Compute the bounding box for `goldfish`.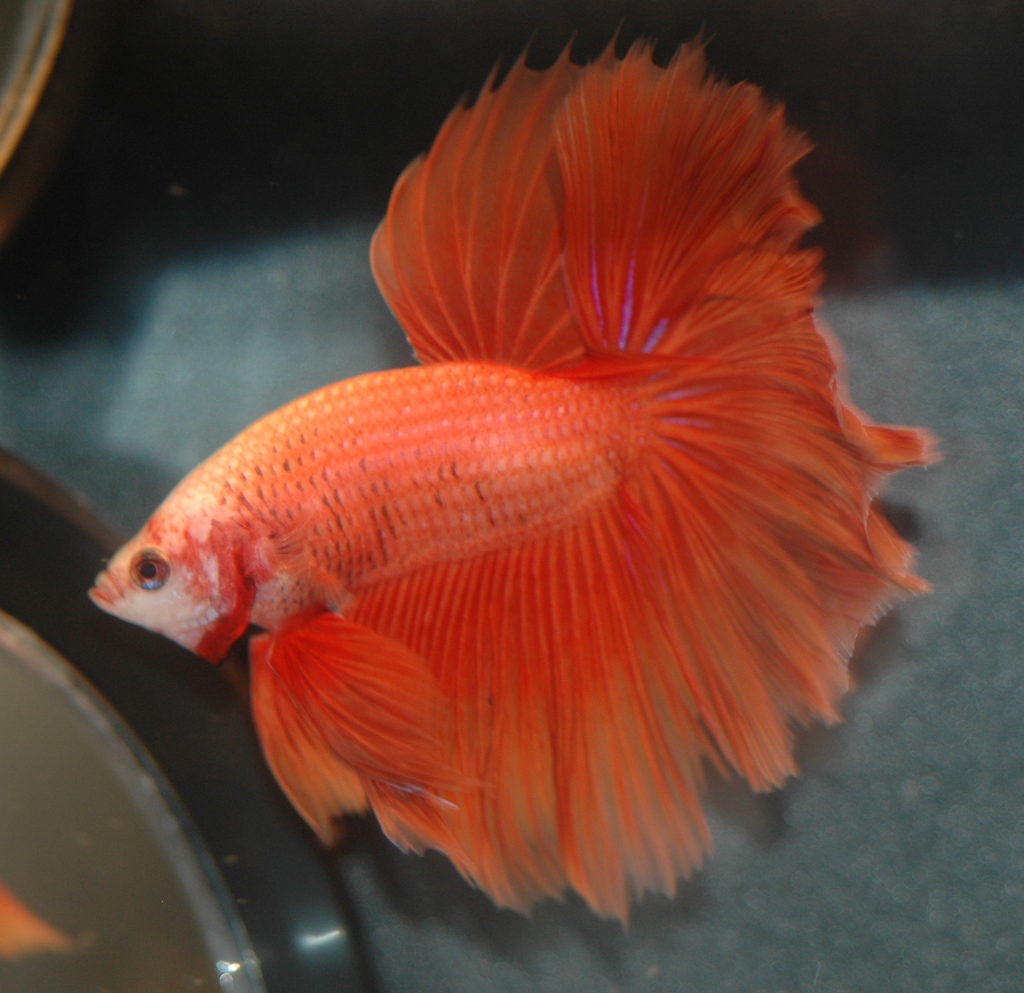
[89,77,938,934].
